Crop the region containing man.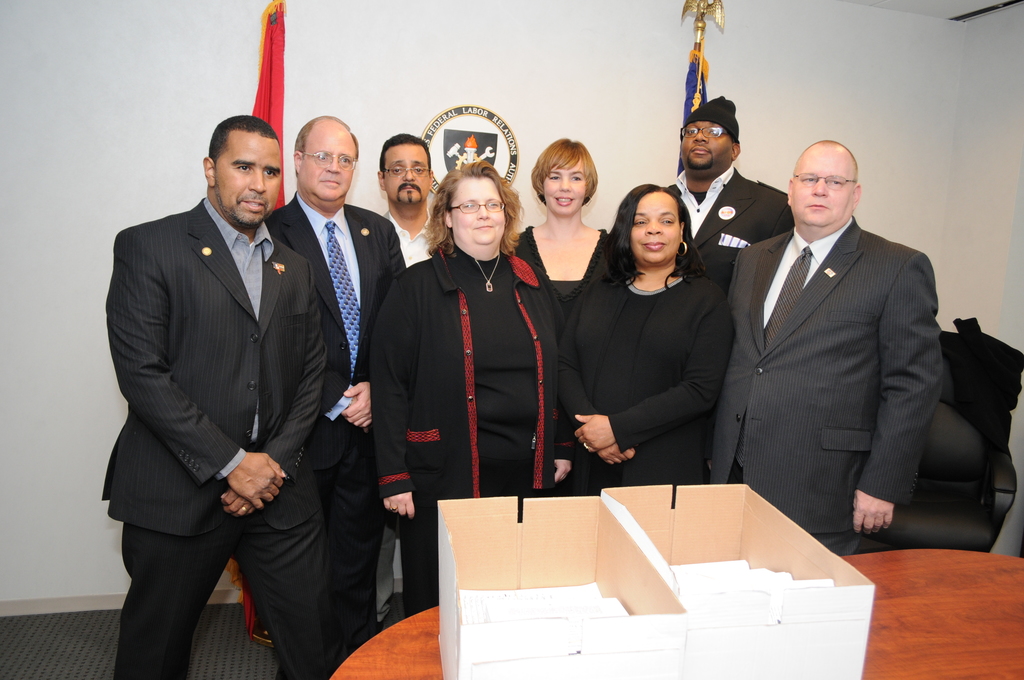
Crop region: select_region(377, 131, 453, 622).
